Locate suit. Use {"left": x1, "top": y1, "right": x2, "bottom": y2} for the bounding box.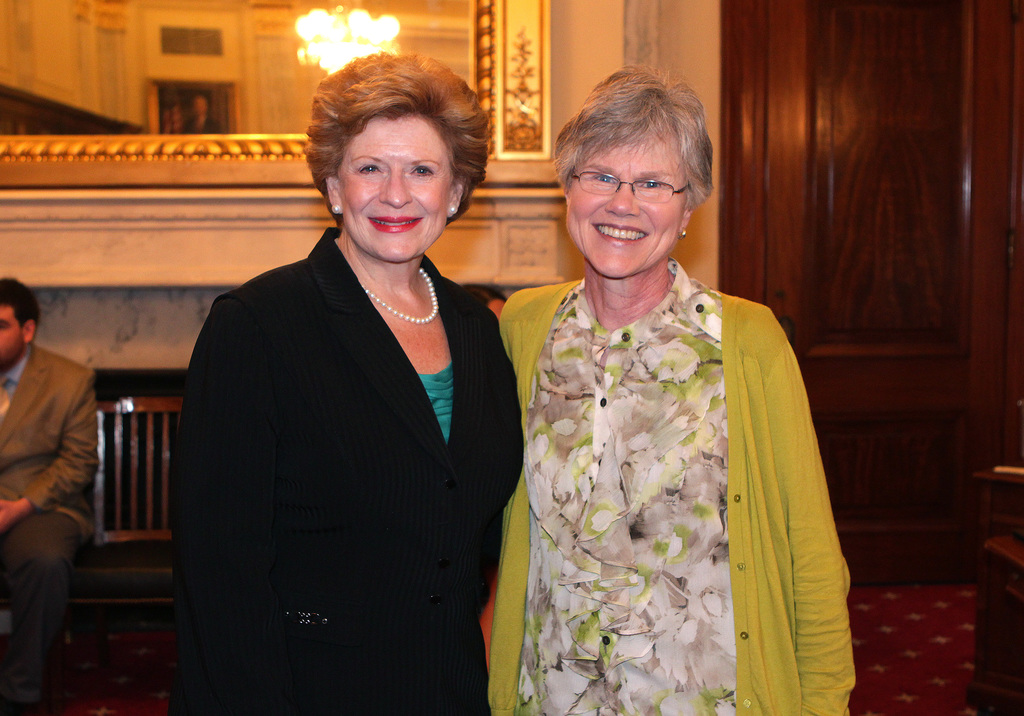
{"left": 160, "top": 222, "right": 524, "bottom": 713}.
